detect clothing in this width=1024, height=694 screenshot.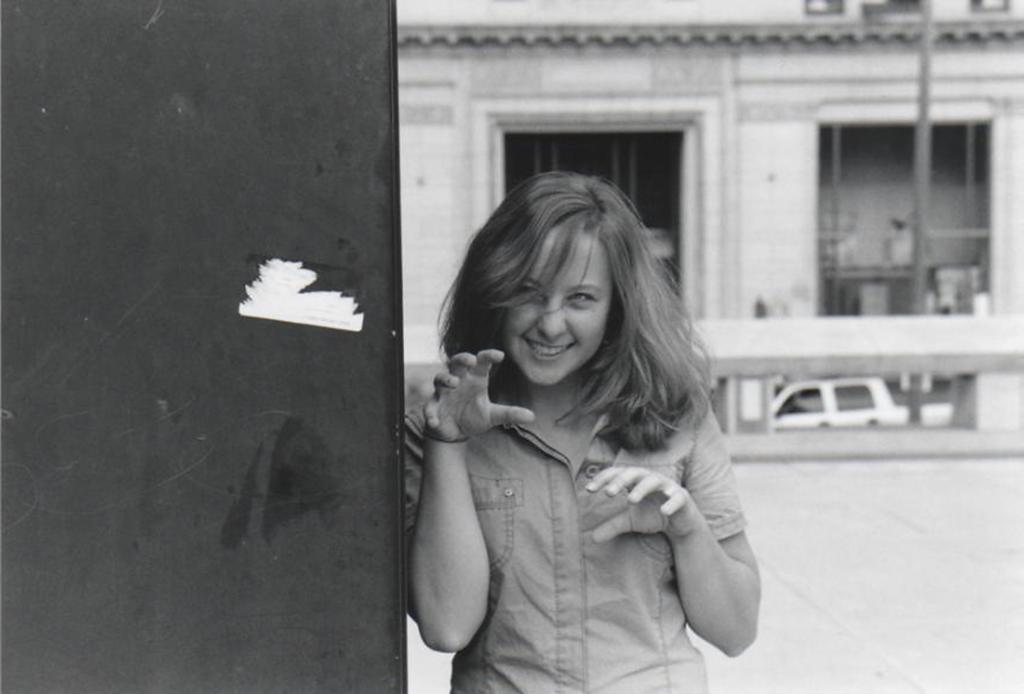
Detection: (399,314,762,669).
